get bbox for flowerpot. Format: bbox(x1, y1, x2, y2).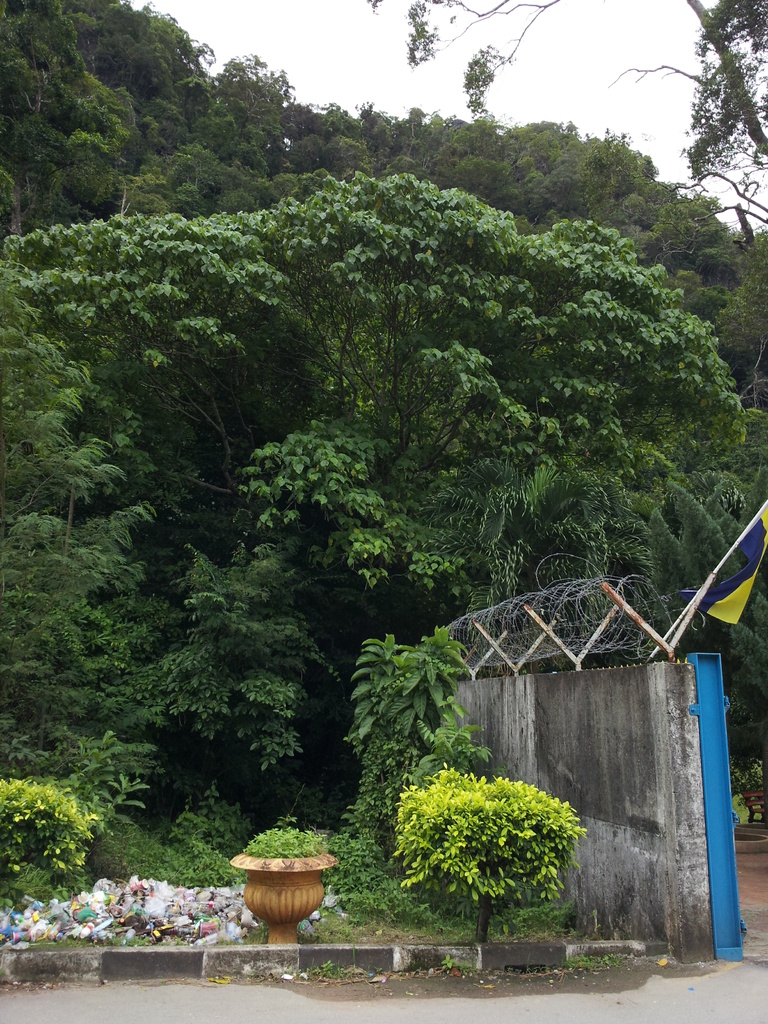
bbox(234, 851, 348, 932).
